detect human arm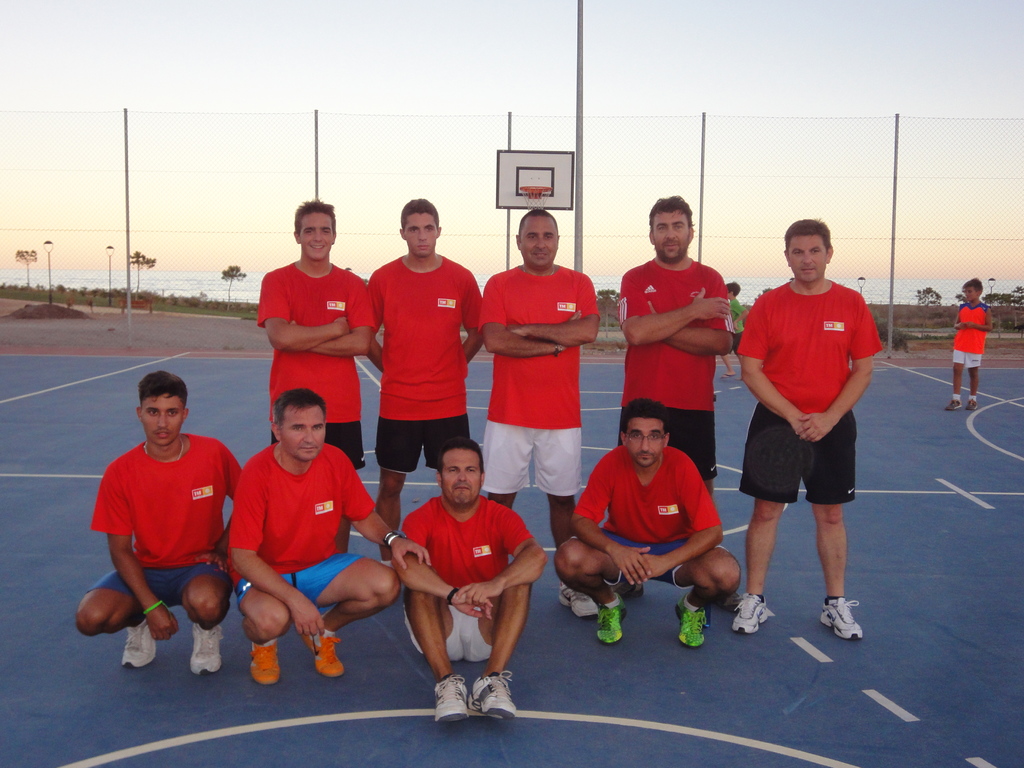
x1=642 y1=457 x2=728 y2=581
